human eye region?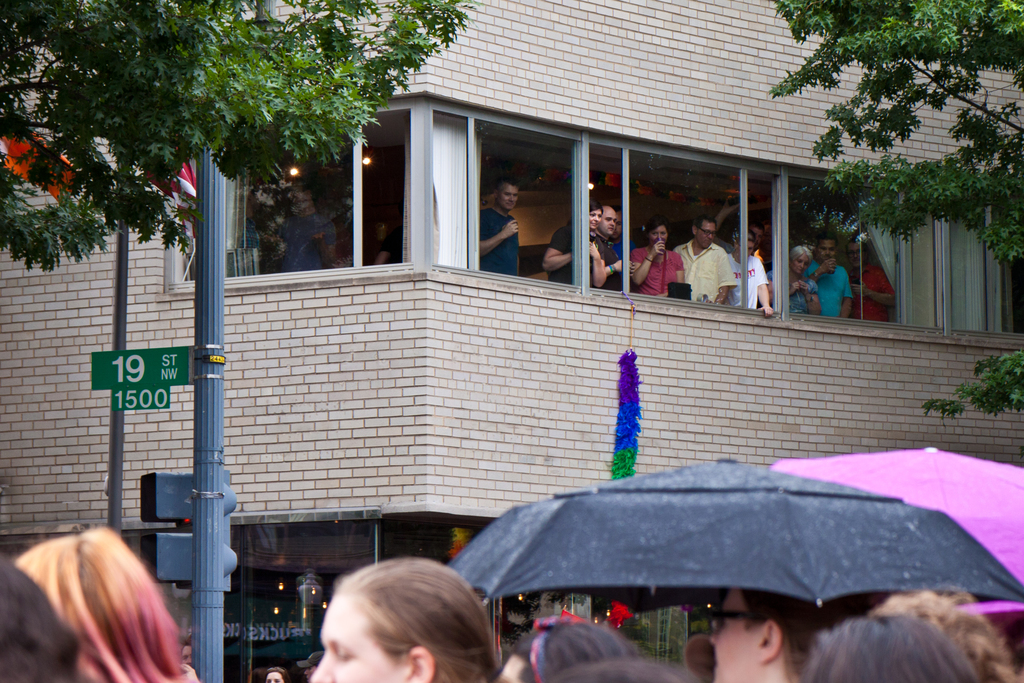
bbox=(608, 218, 613, 221)
